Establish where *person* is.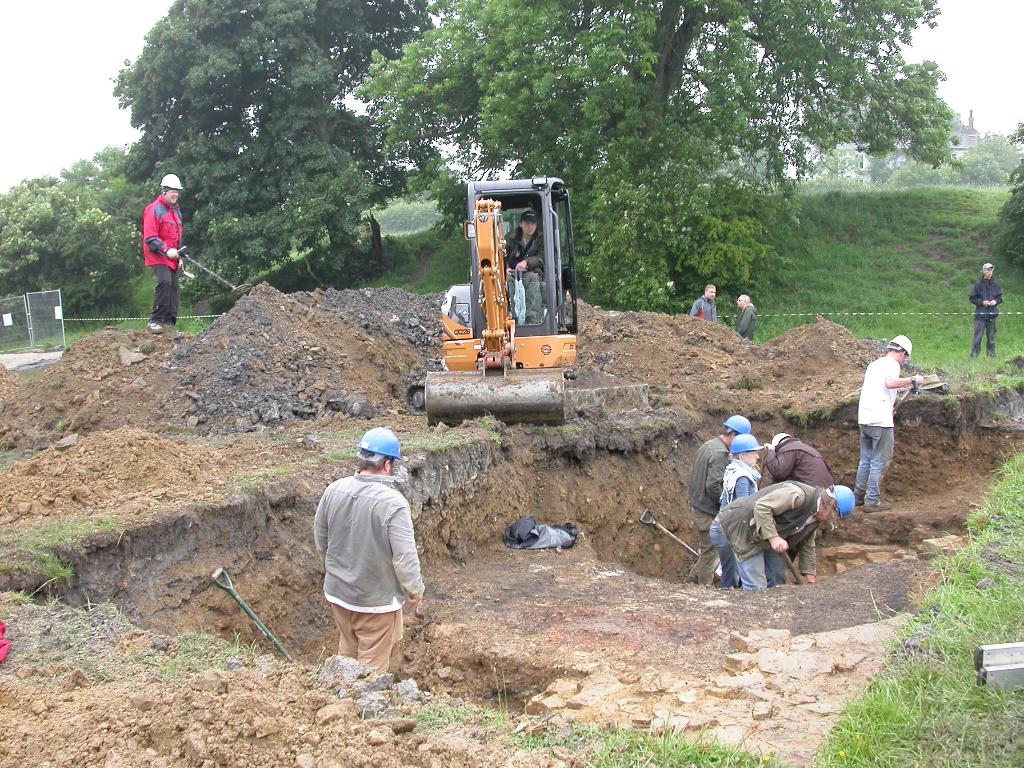
Established at [x1=311, y1=424, x2=426, y2=680].
